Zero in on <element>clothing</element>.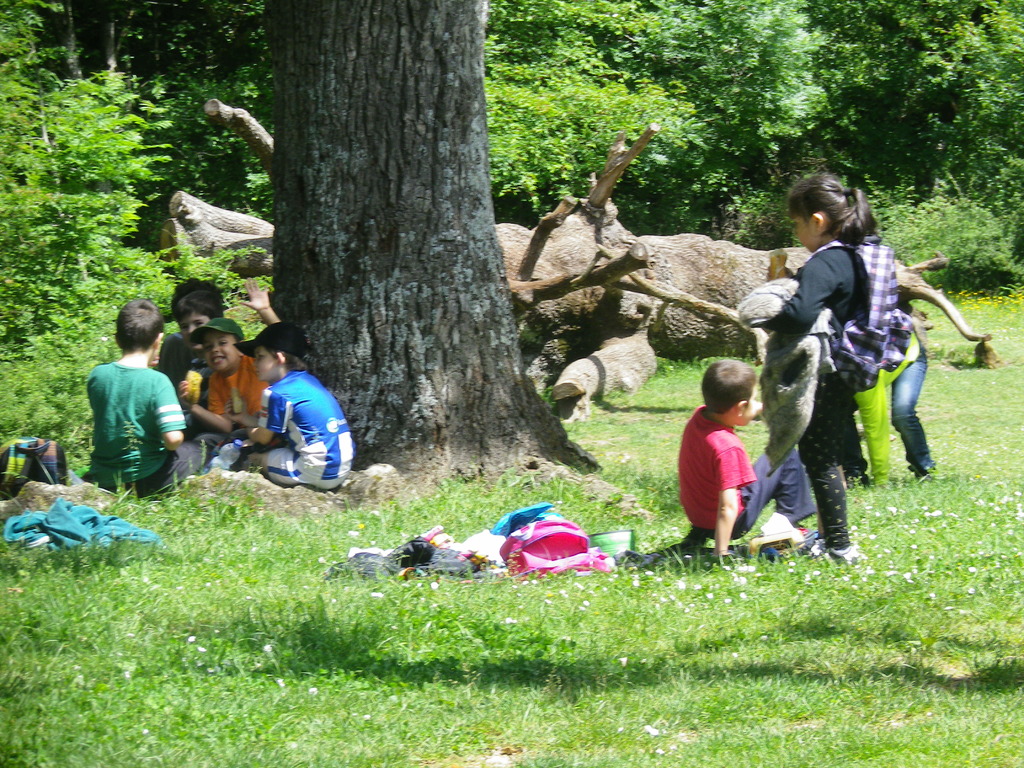
Zeroed in: [left=846, top=230, right=918, bottom=490].
